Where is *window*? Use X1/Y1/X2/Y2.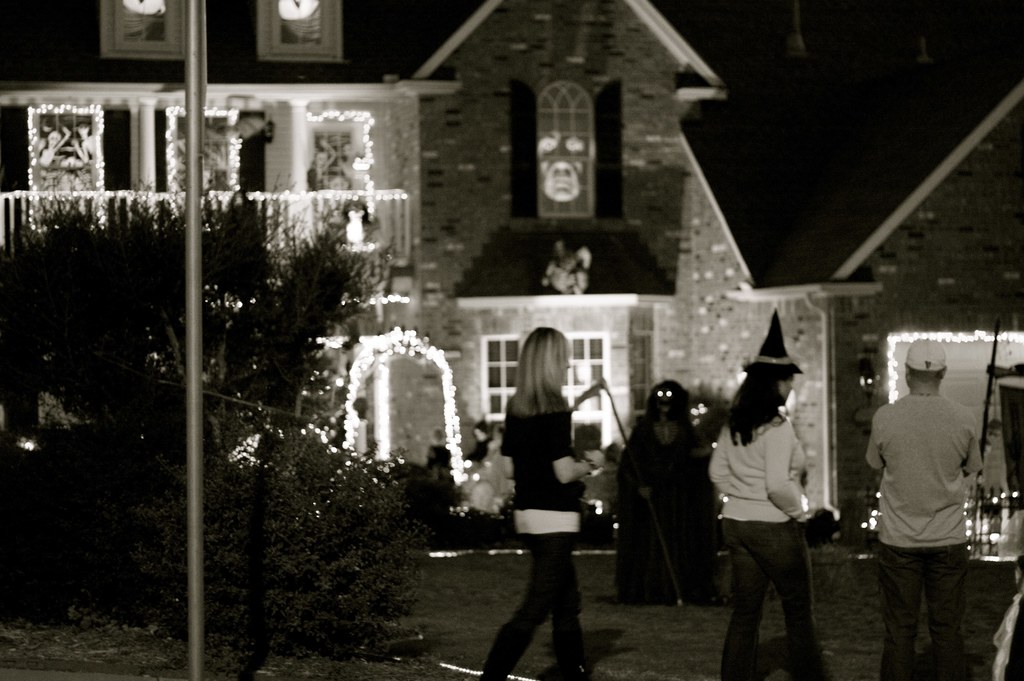
109/0/188/60.
